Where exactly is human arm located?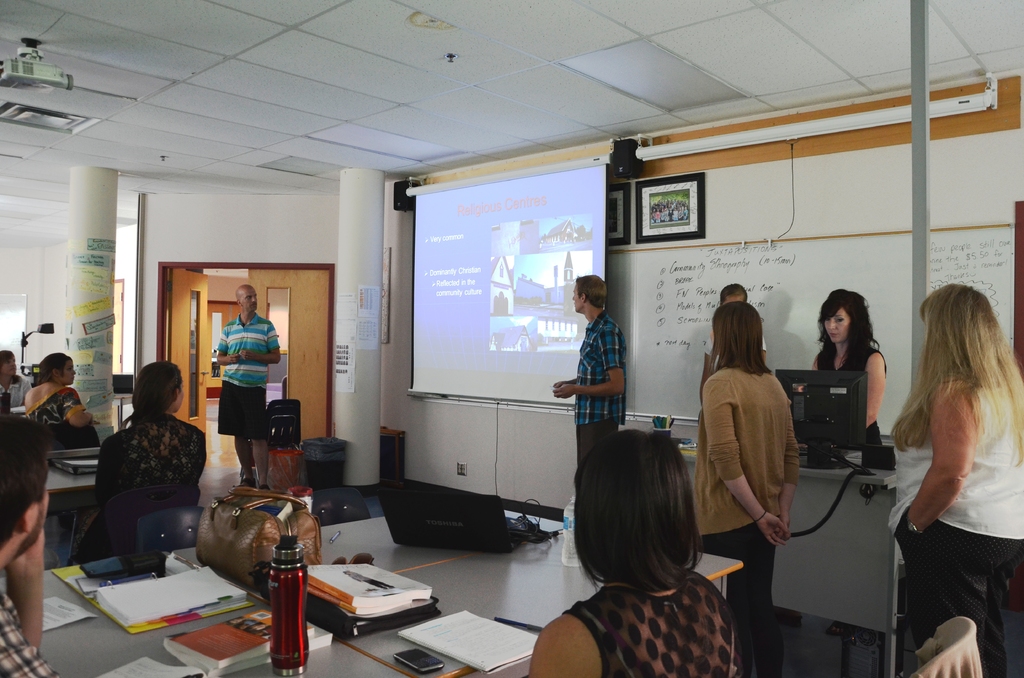
Its bounding box is [213, 320, 242, 369].
